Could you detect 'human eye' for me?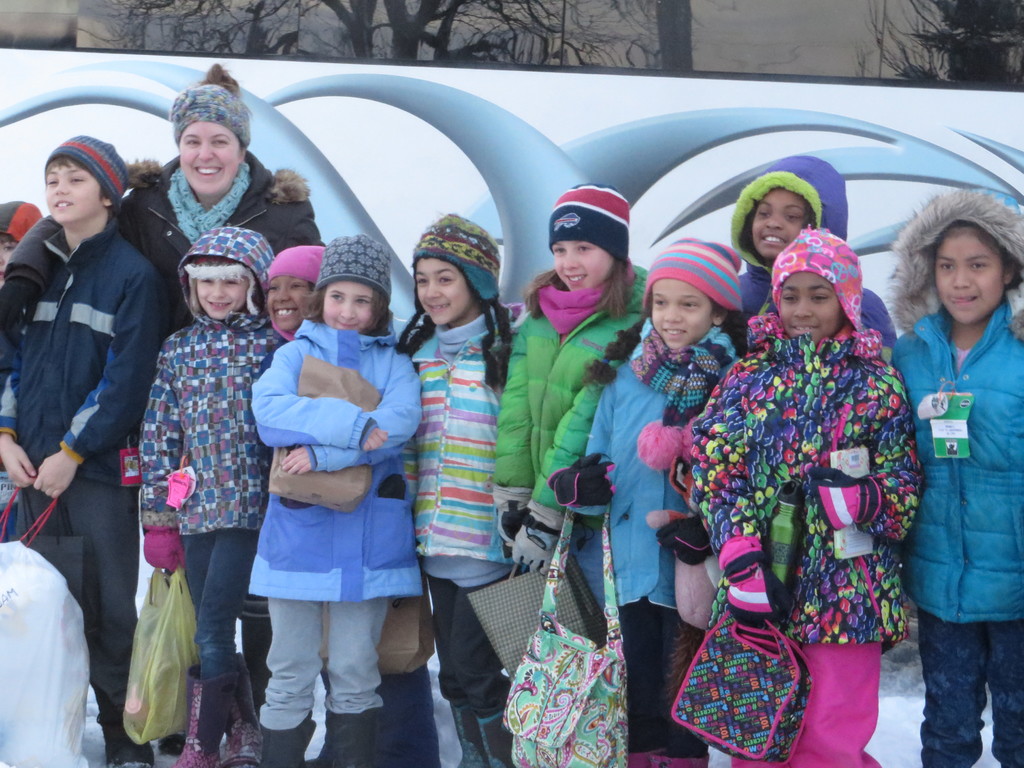
Detection result: (326, 280, 349, 302).
